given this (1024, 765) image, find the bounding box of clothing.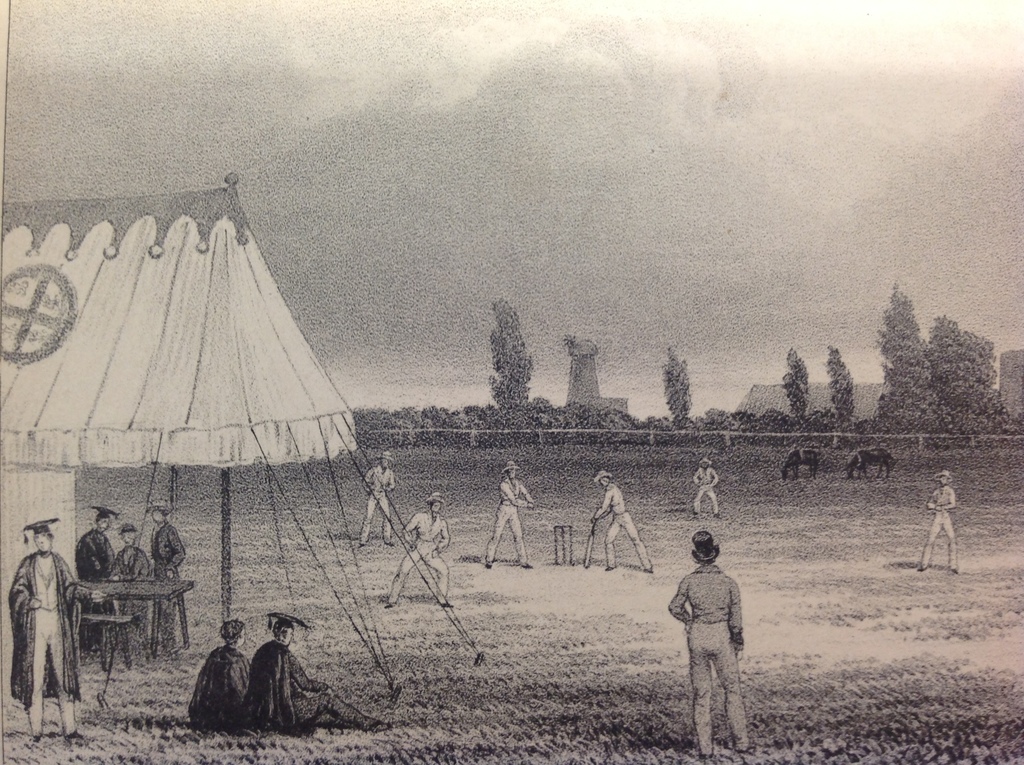
bbox=(586, 486, 653, 568).
